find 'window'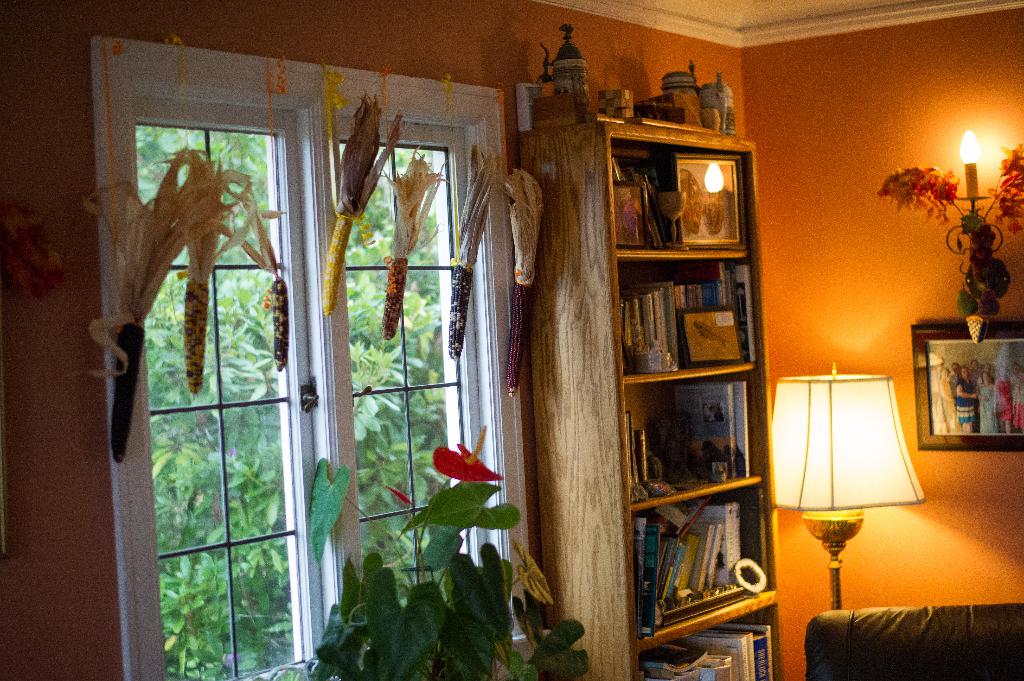
[x1=97, y1=33, x2=554, y2=680]
